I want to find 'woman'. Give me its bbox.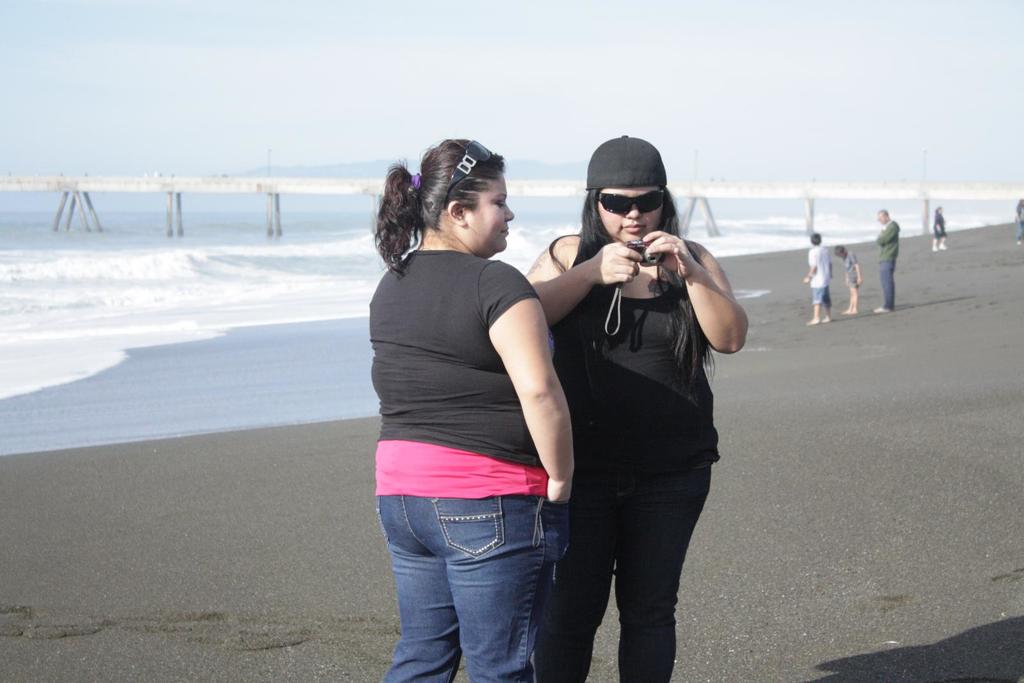
BBox(523, 131, 749, 682).
